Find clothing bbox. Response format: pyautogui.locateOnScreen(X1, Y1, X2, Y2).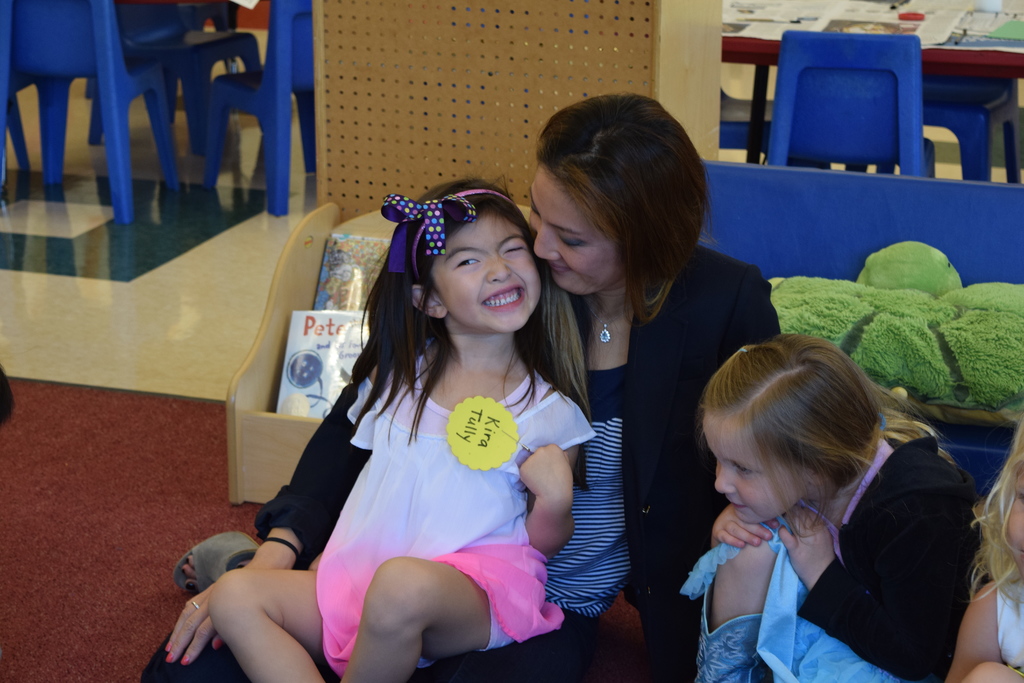
pyautogui.locateOnScreen(261, 236, 781, 682).
